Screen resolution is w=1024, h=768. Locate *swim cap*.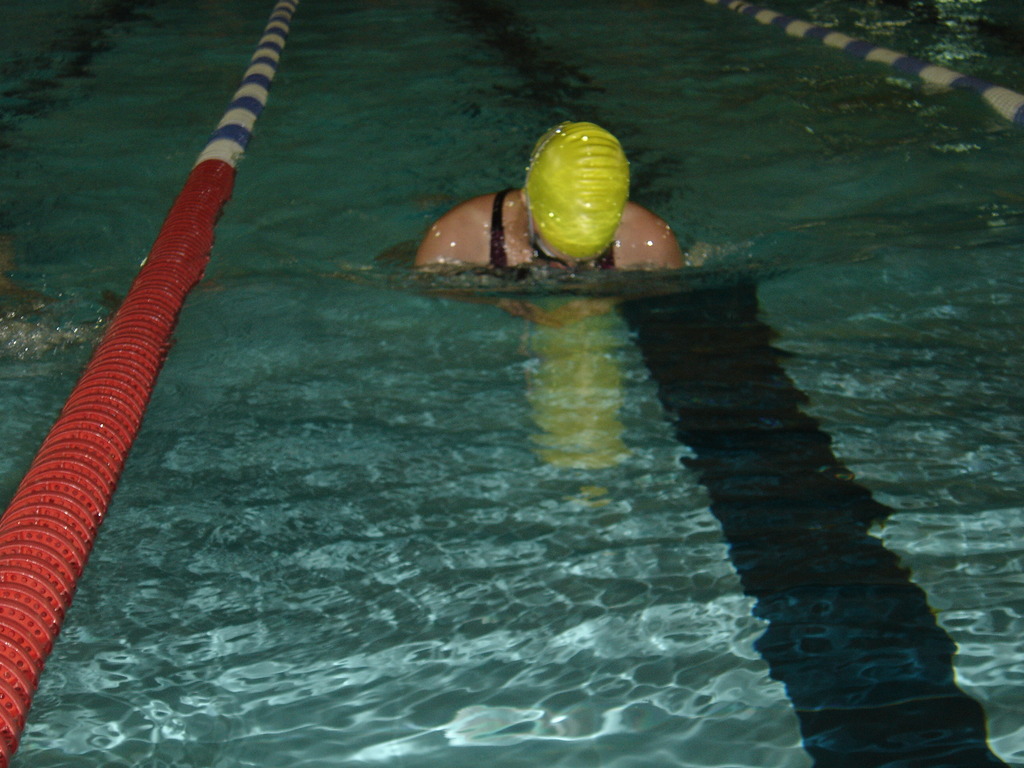
pyautogui.locateOnScreen(527, 121, 629, 257).
